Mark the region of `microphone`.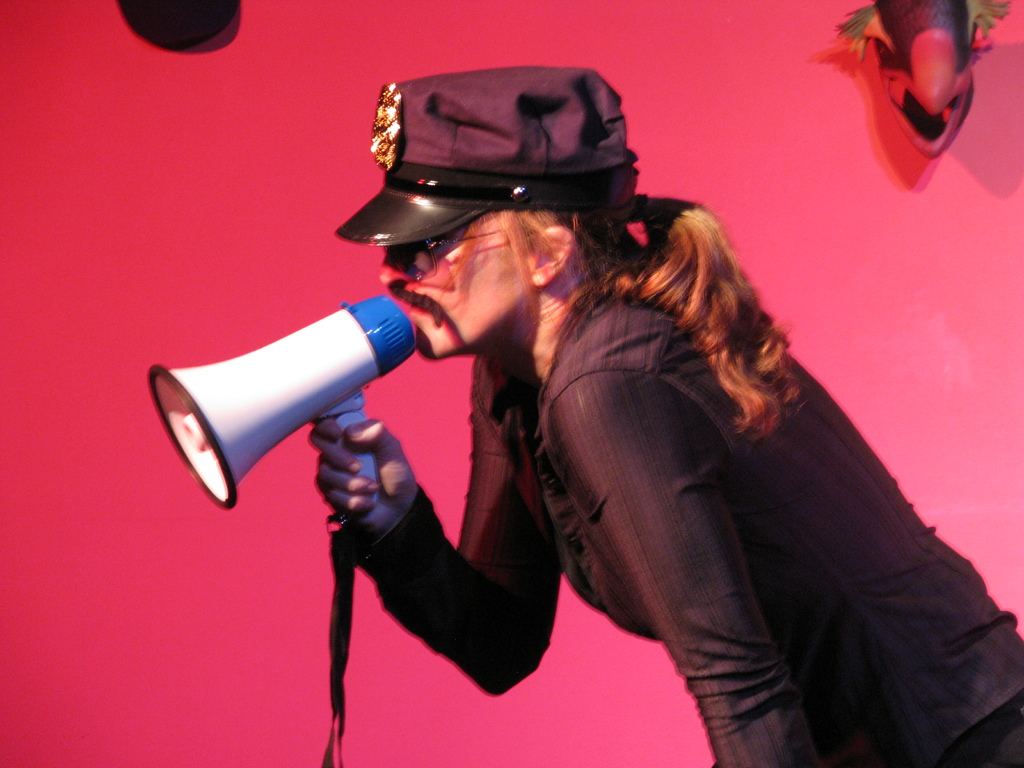
Region: crop(143, 288, 419, 511).
